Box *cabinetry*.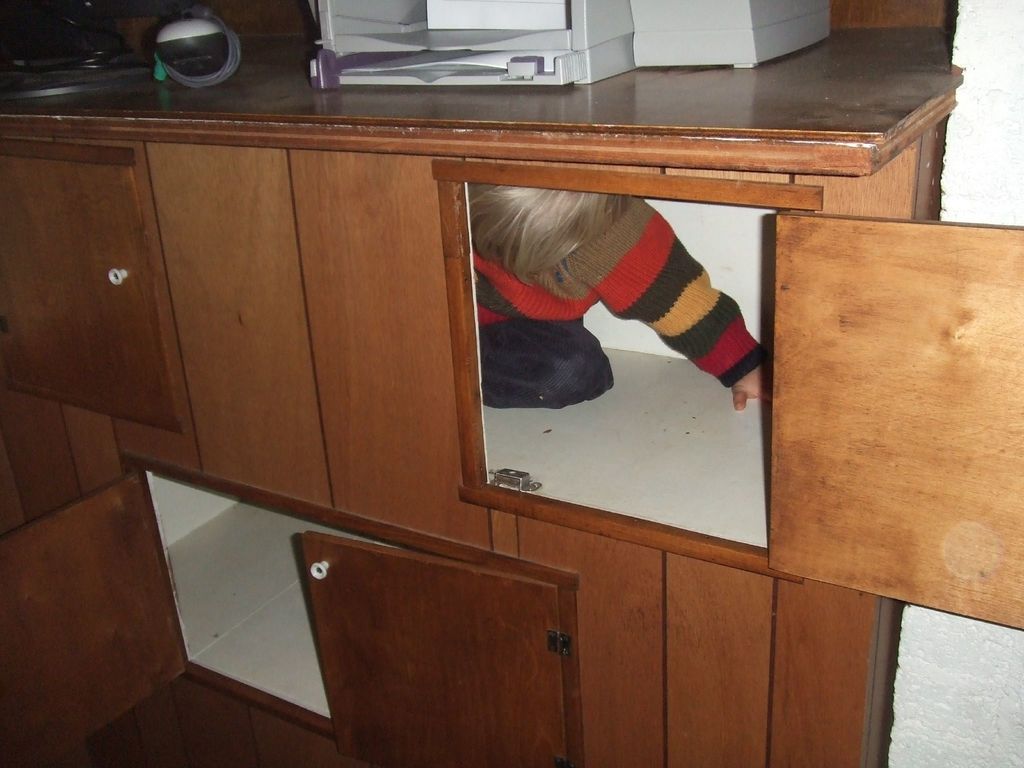
BBox(1, 13, 976, 767).
